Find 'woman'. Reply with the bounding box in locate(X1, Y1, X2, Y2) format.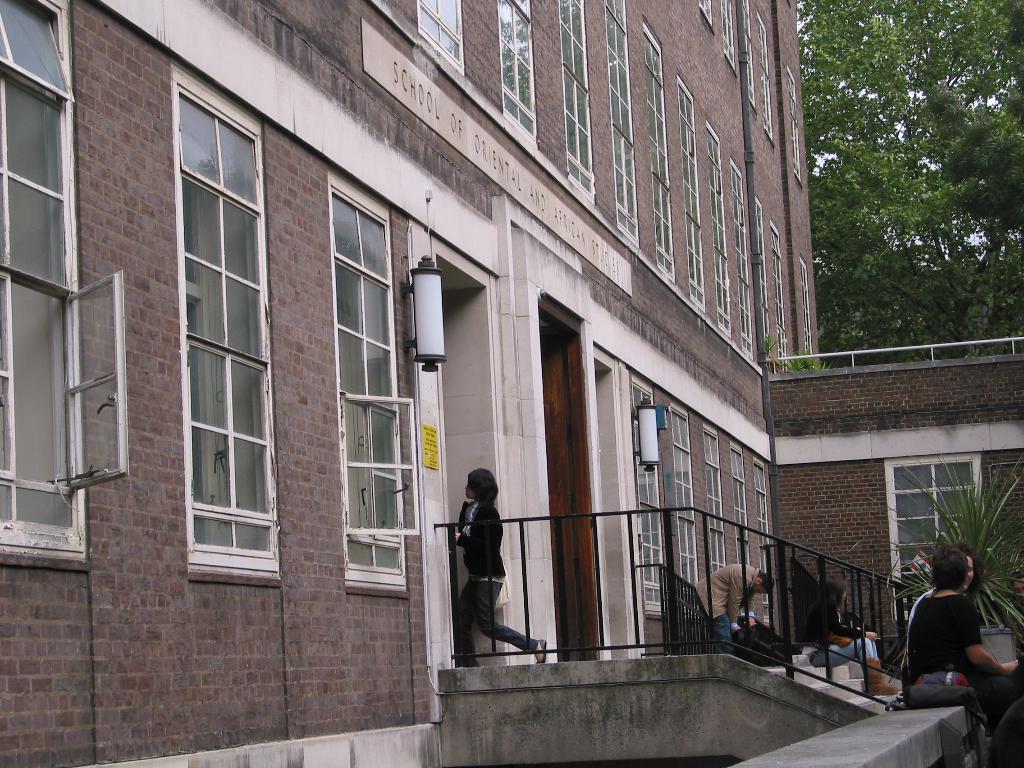
locate(801, 577, 899, 695).
